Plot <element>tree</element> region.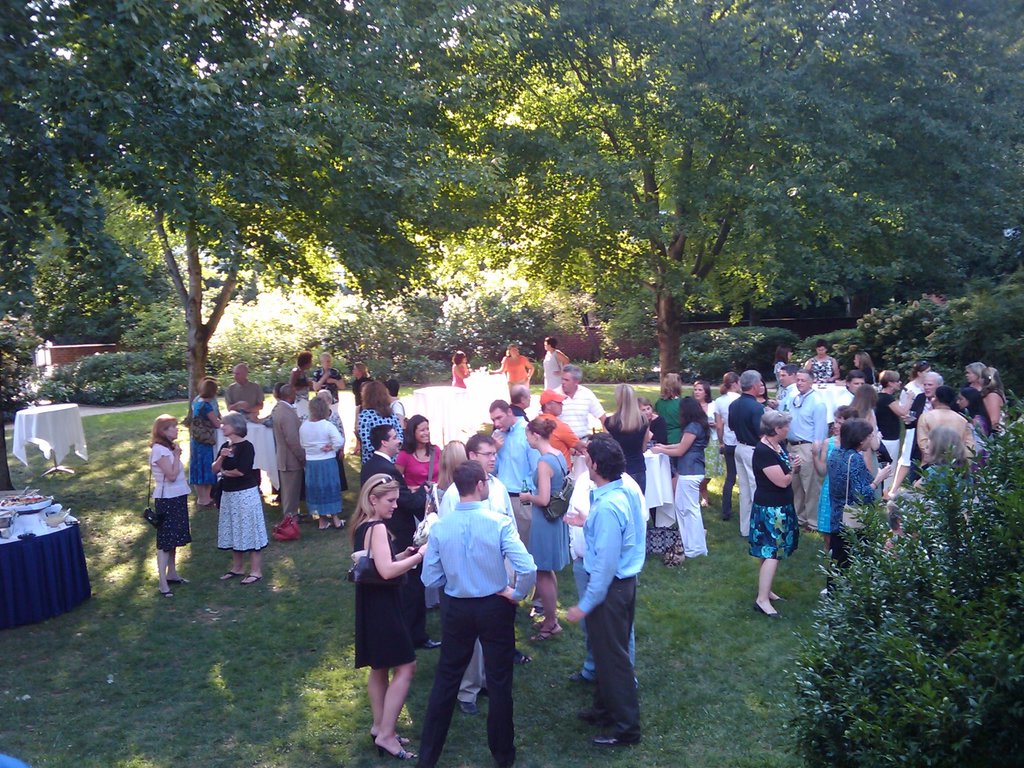
Plotted at box(34, 0, 518, 419).
